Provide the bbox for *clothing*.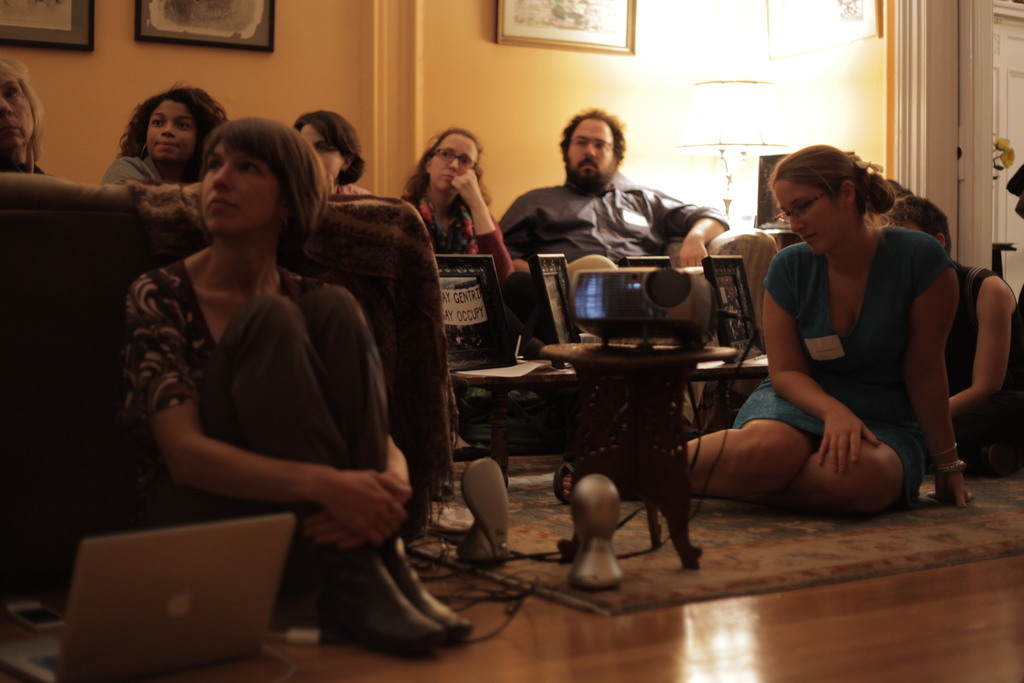
[949, 270, 1023, 469].
